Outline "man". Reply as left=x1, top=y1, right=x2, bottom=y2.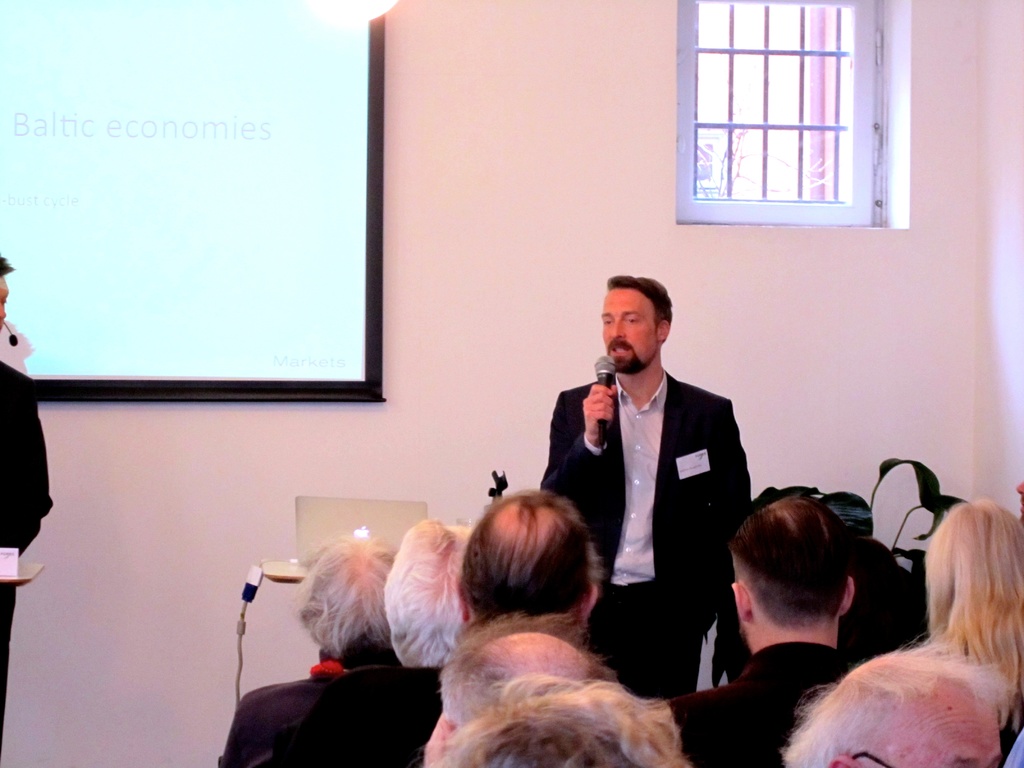
left=546, top=278, right=751, bottom=705.
